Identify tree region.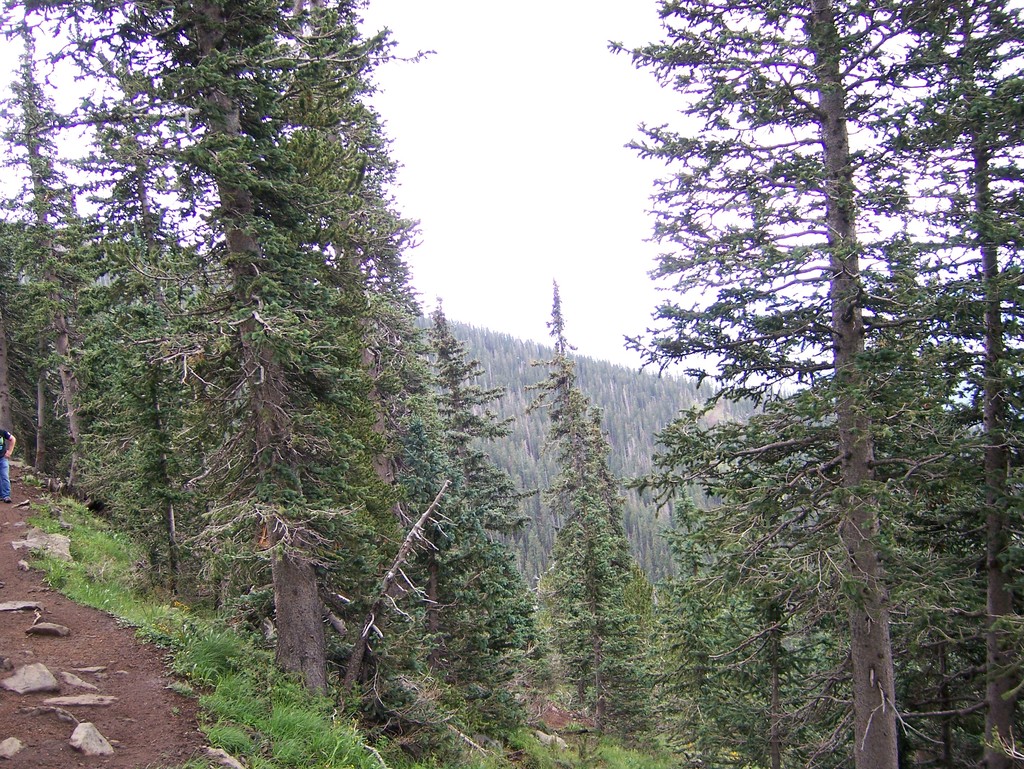
Region: 0,13,101,504.
